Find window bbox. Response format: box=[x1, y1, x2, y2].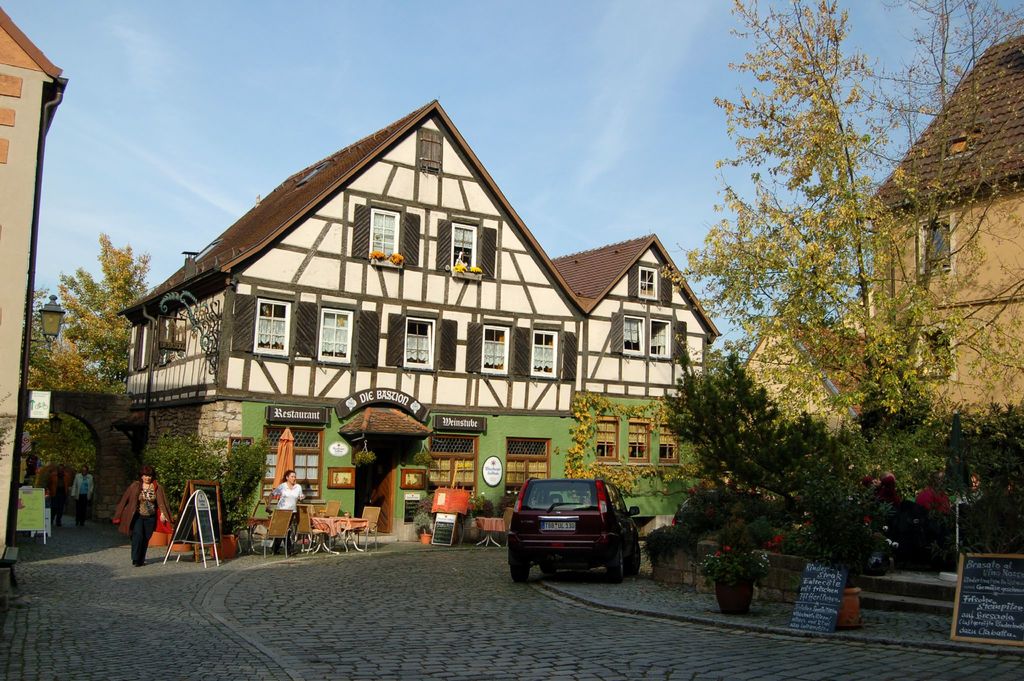
box=[447, 224, 474, 277].
